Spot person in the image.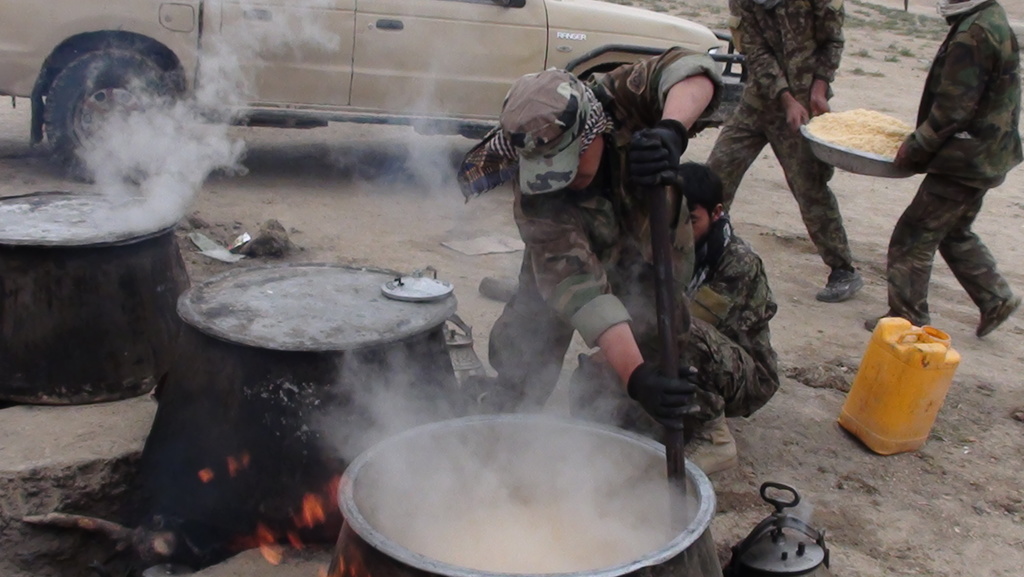
person found at (454,49,726,403).
